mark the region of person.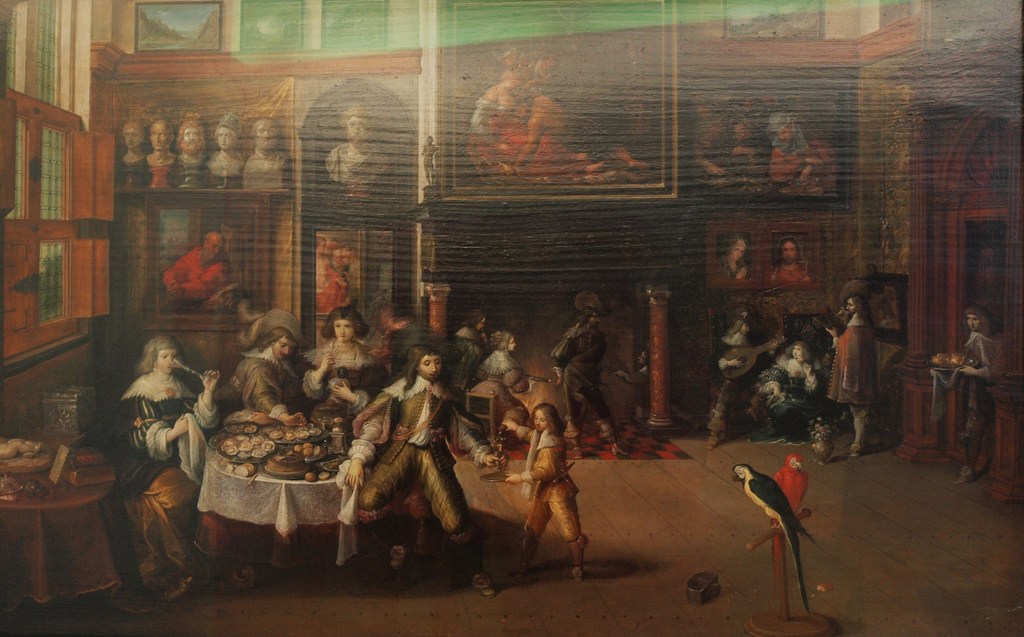
Region: Rect(771, 99, 820, 194).
